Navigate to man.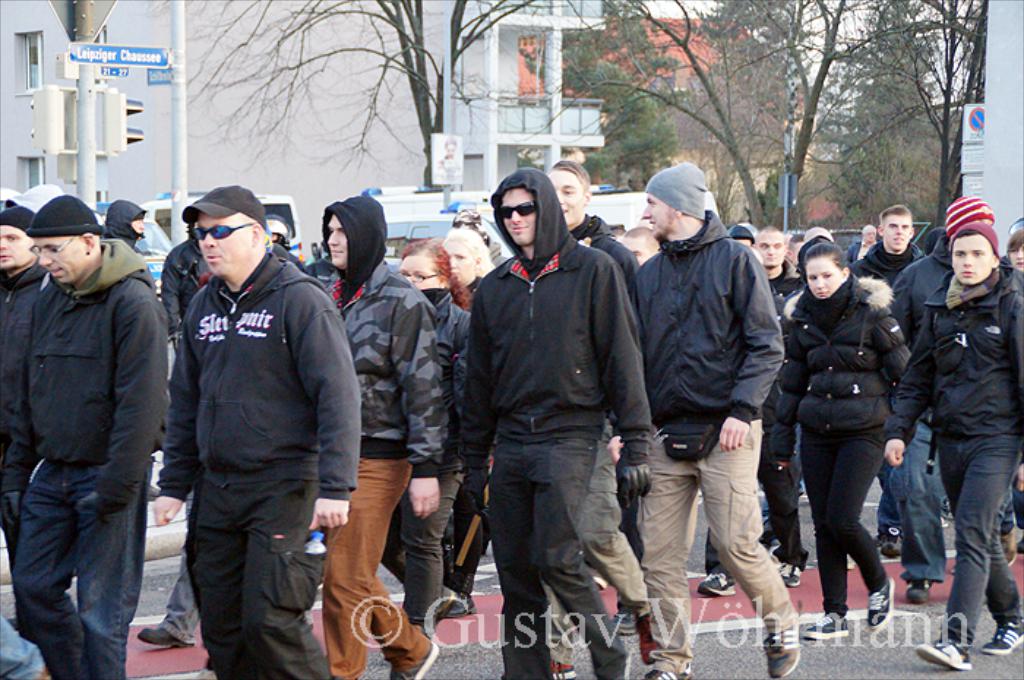
Navigation target: Rect(0, 208, 54, 632).
